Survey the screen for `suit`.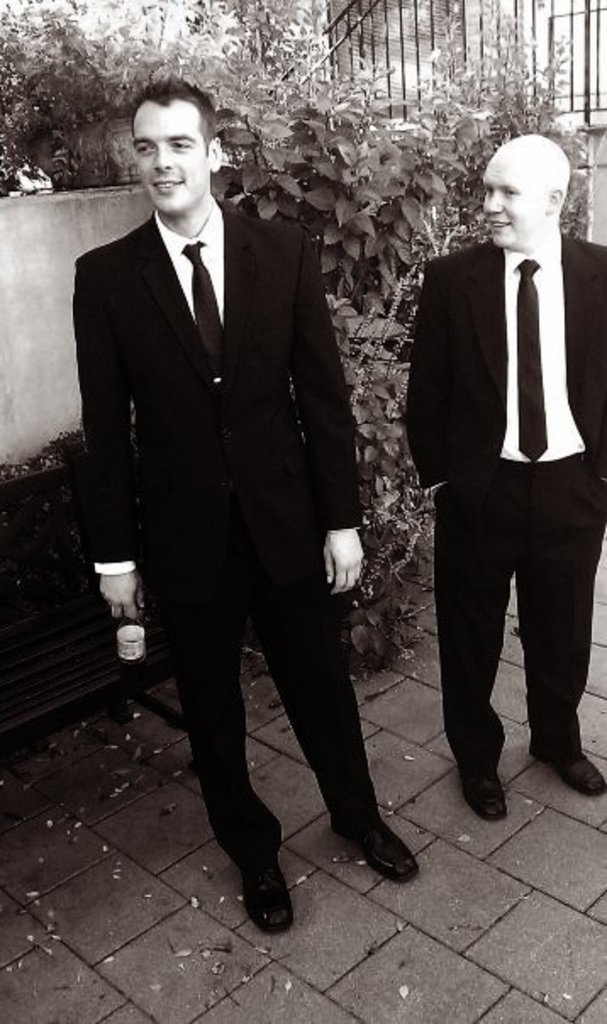
Survey found: <bbox>404, 237, 605, 519</bbox>.
